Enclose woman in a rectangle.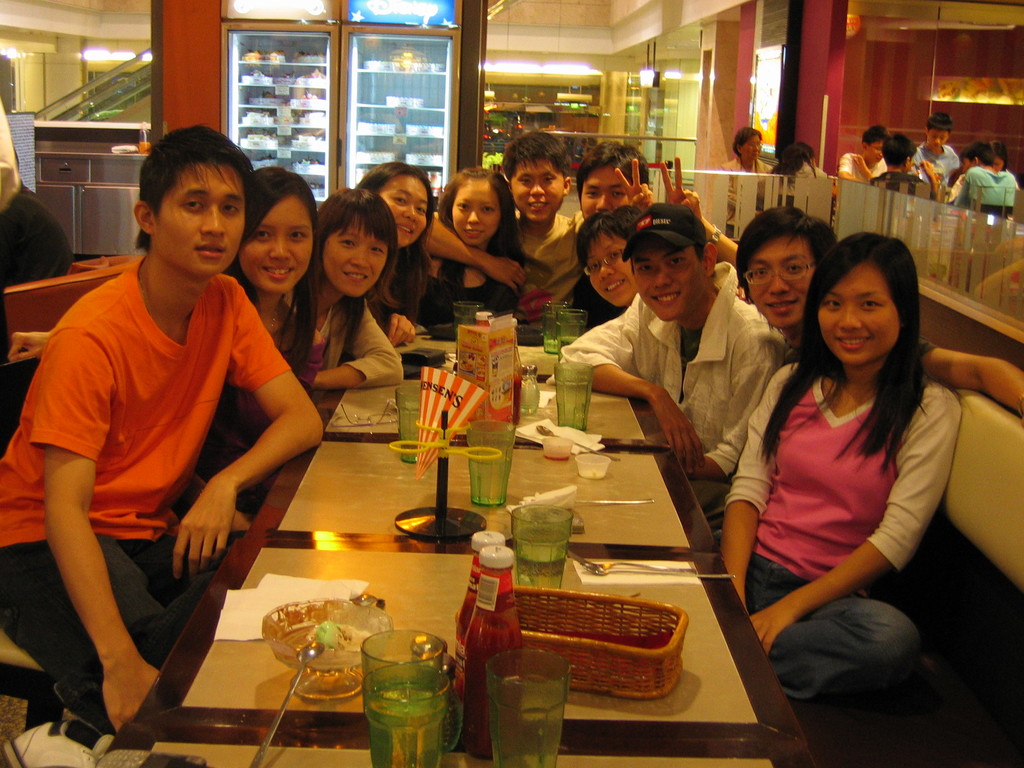
[left=715, top=119, right=771, bottom=209].
